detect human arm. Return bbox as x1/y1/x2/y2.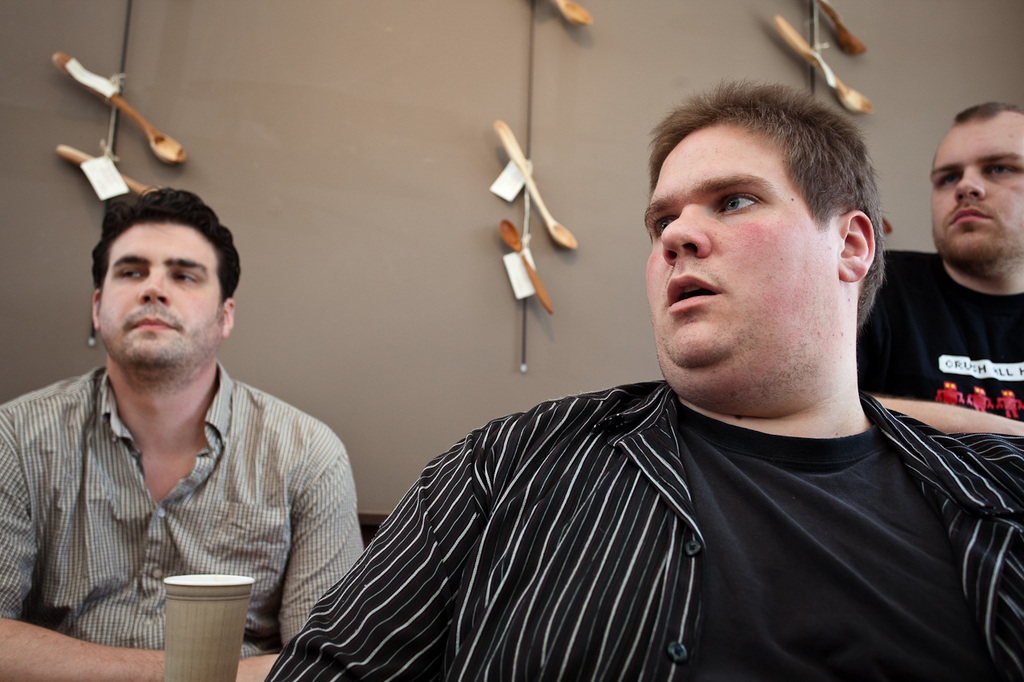
868/394/1022/437.
